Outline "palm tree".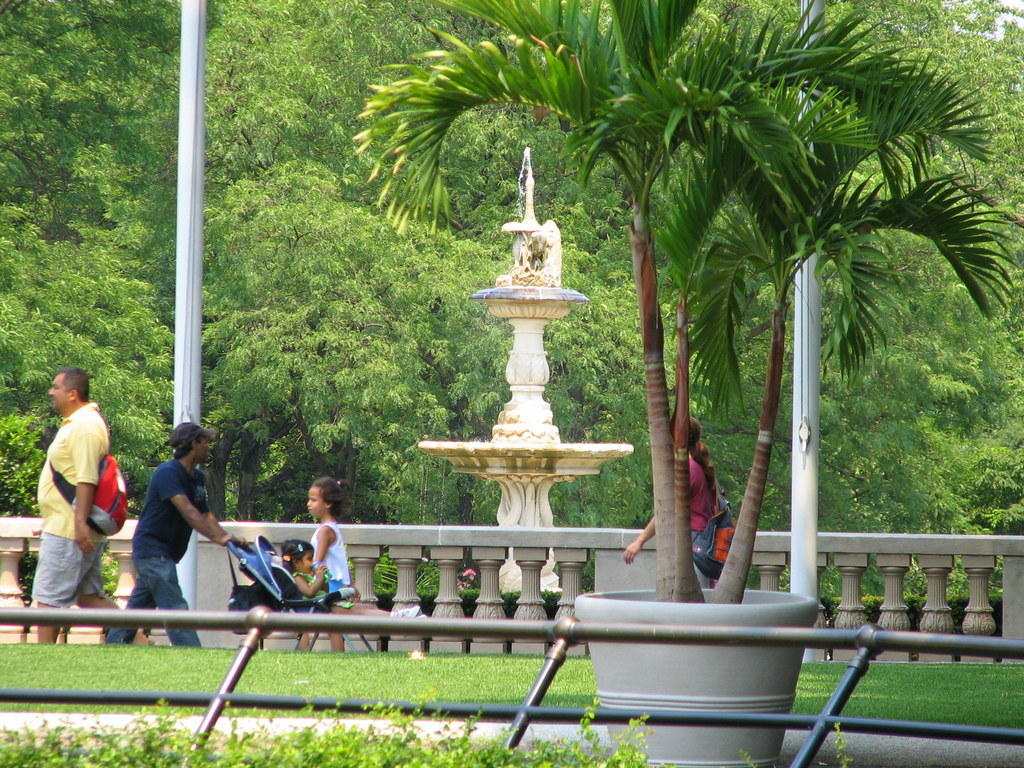
Outline: 252,24,977,650.
